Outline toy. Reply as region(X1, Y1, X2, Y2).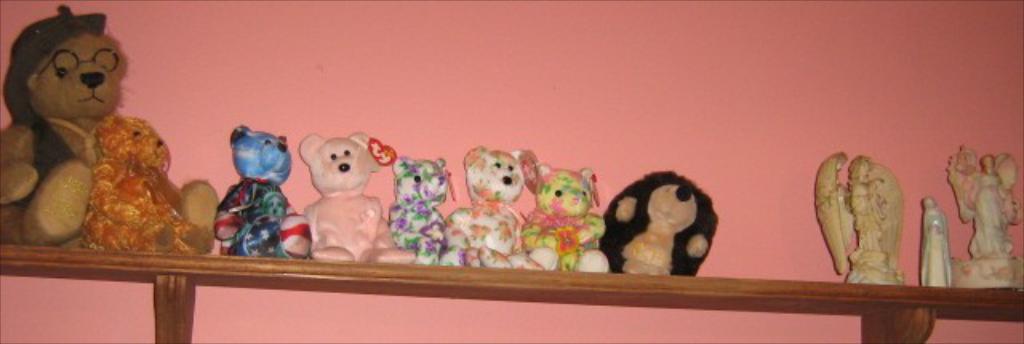
region(0, 3, 218, 245).
